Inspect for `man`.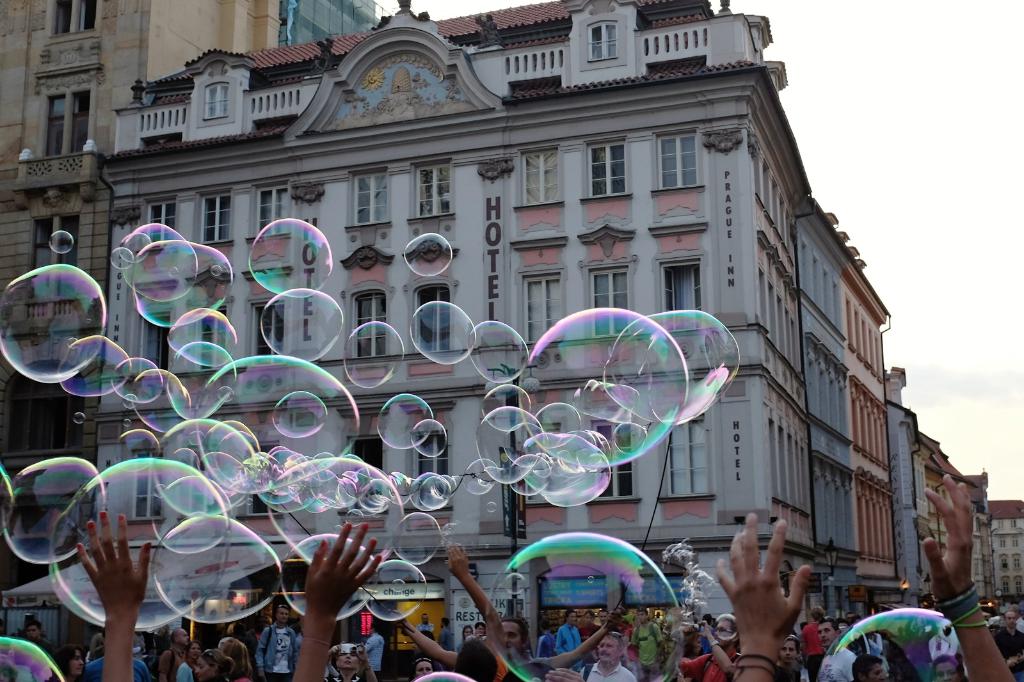
Inspection: box=[255, 605, 296, 681].
